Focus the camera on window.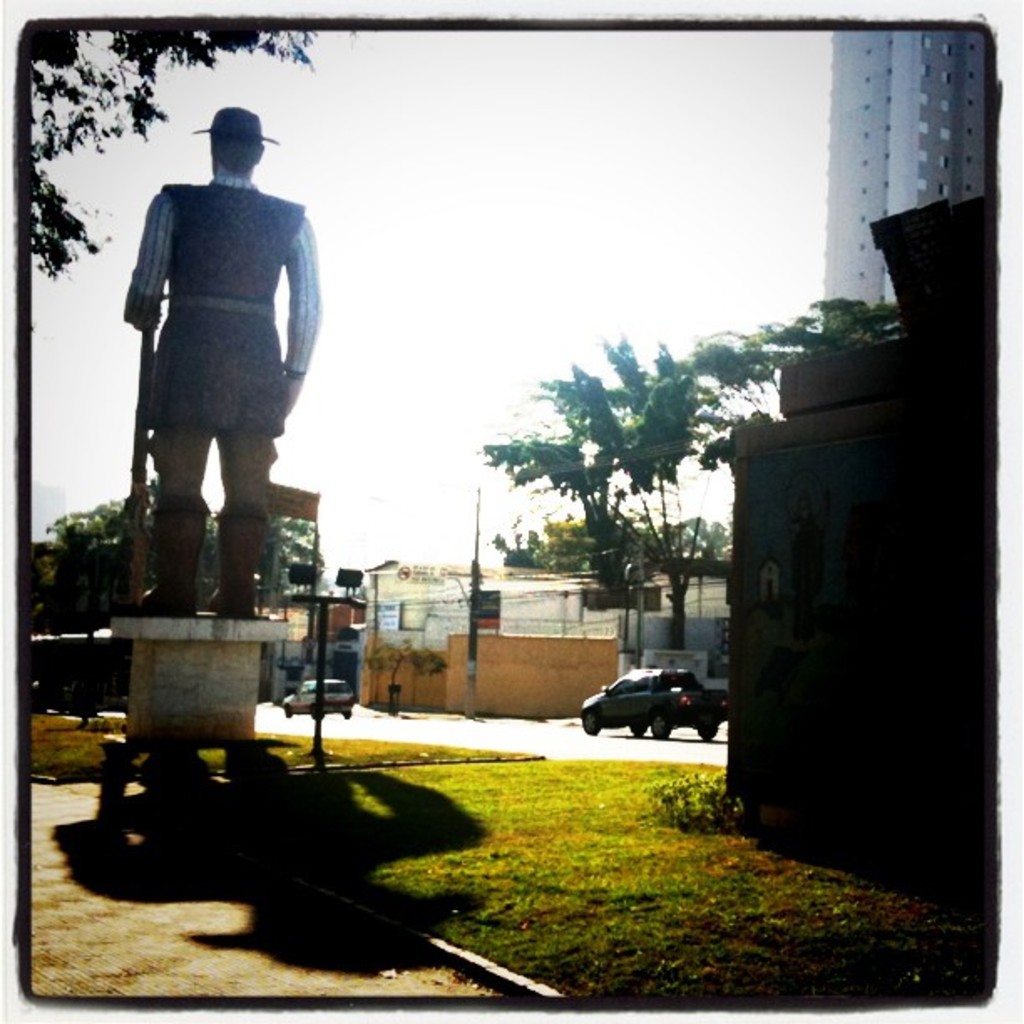
Focus region: 860/45/873/60.
